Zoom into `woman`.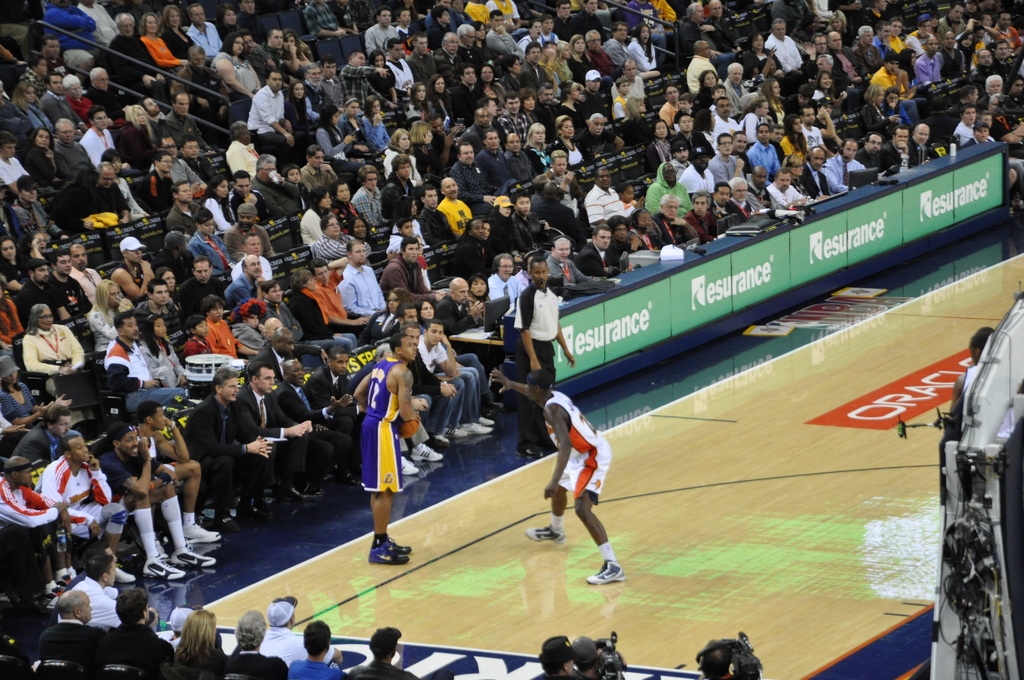
Zoom target: {"left": 98, "top": 143, "right": 154, "bottom": 226}.
